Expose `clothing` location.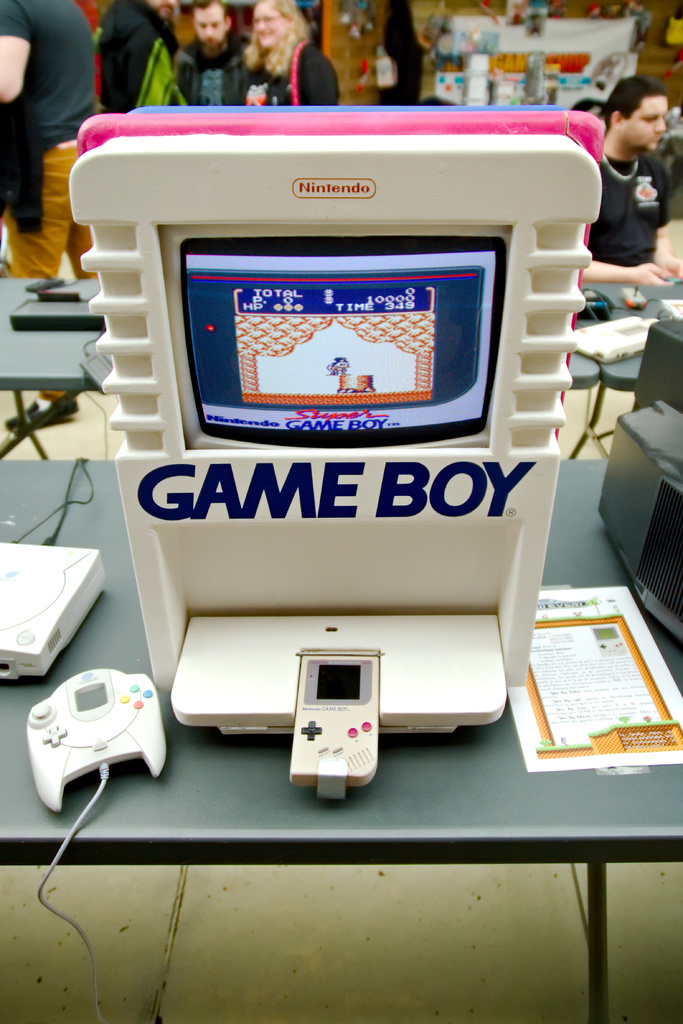
Exposed at region(0, 0, 104, 399).
